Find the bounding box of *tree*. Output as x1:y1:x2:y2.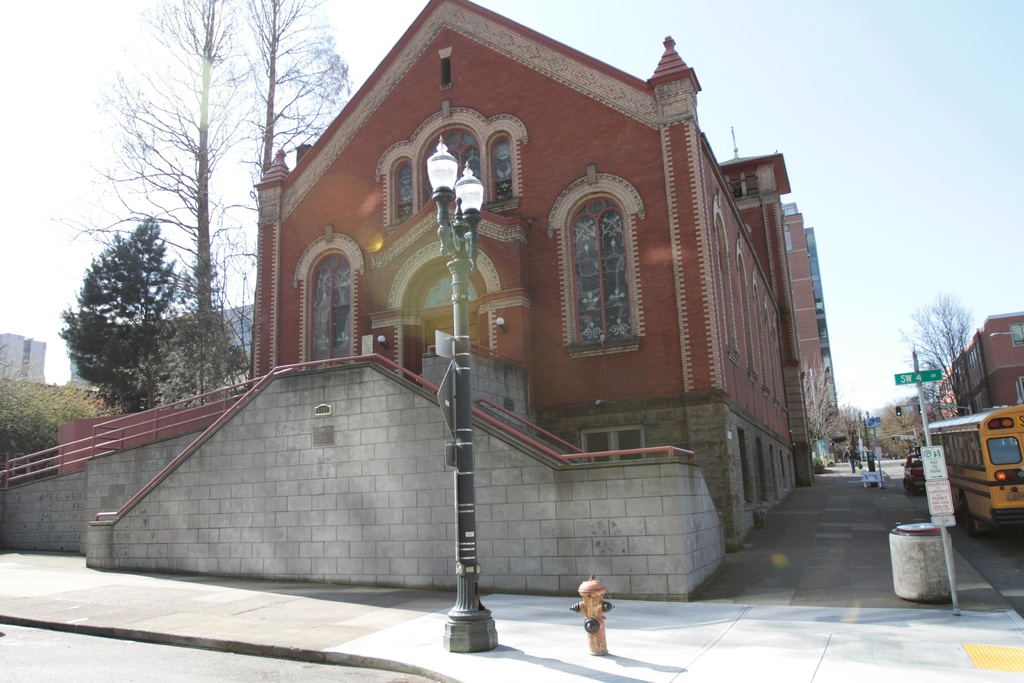
924:281:994:404.
